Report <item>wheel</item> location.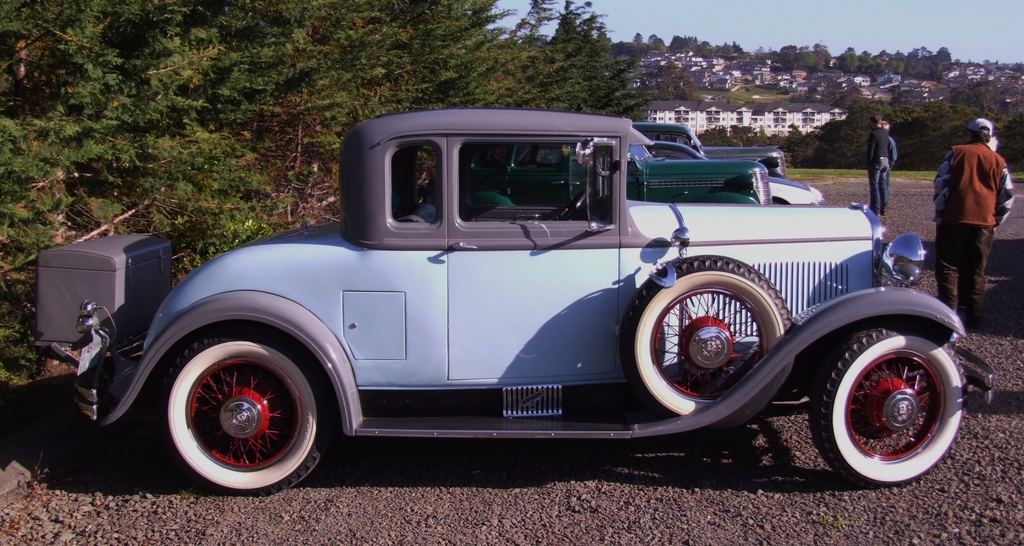
Report: [154,333,322,484].
